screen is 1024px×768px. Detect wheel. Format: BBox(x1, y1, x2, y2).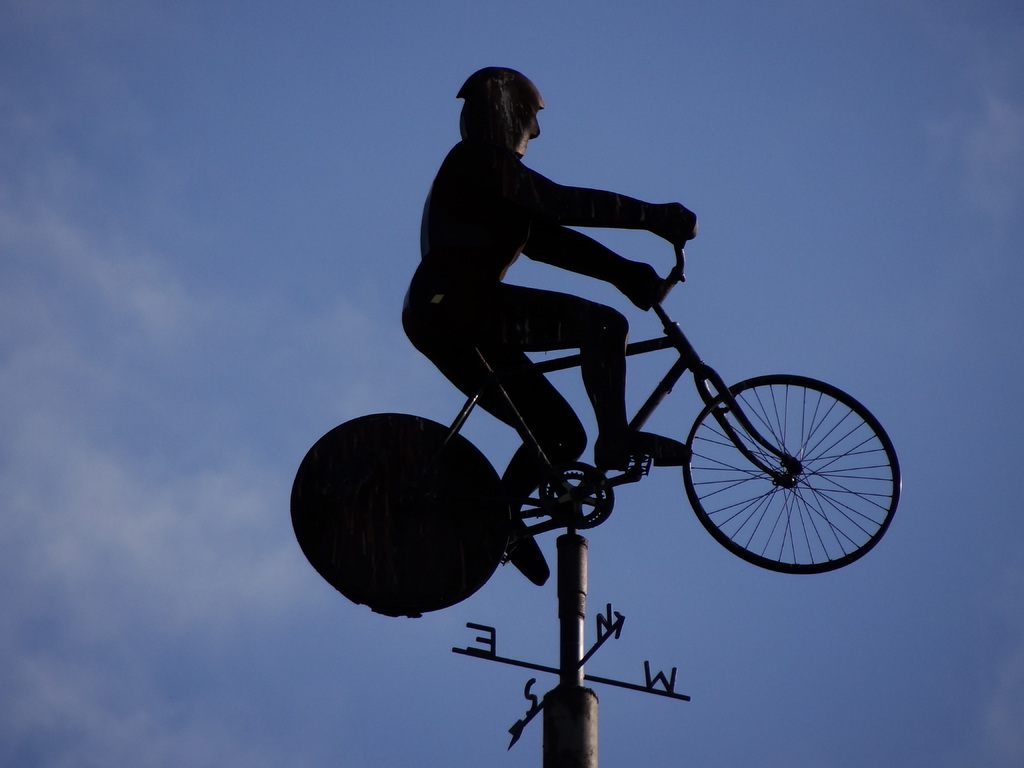
BBox(685, 372, 894, 579).
